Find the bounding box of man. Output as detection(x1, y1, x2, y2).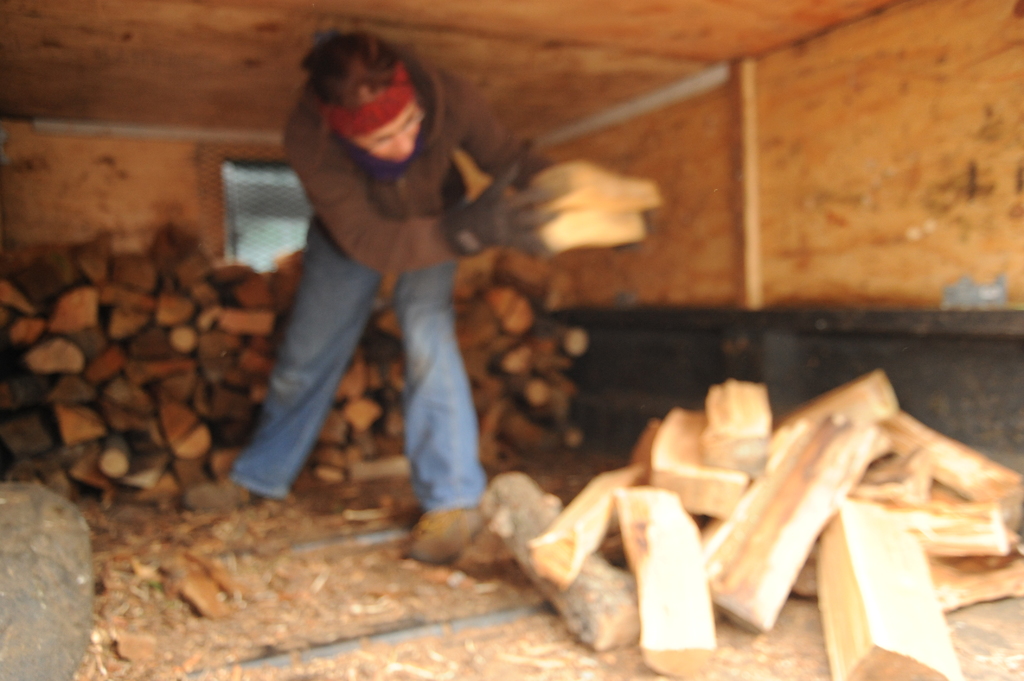
detection(180, 33, 572, 510).
